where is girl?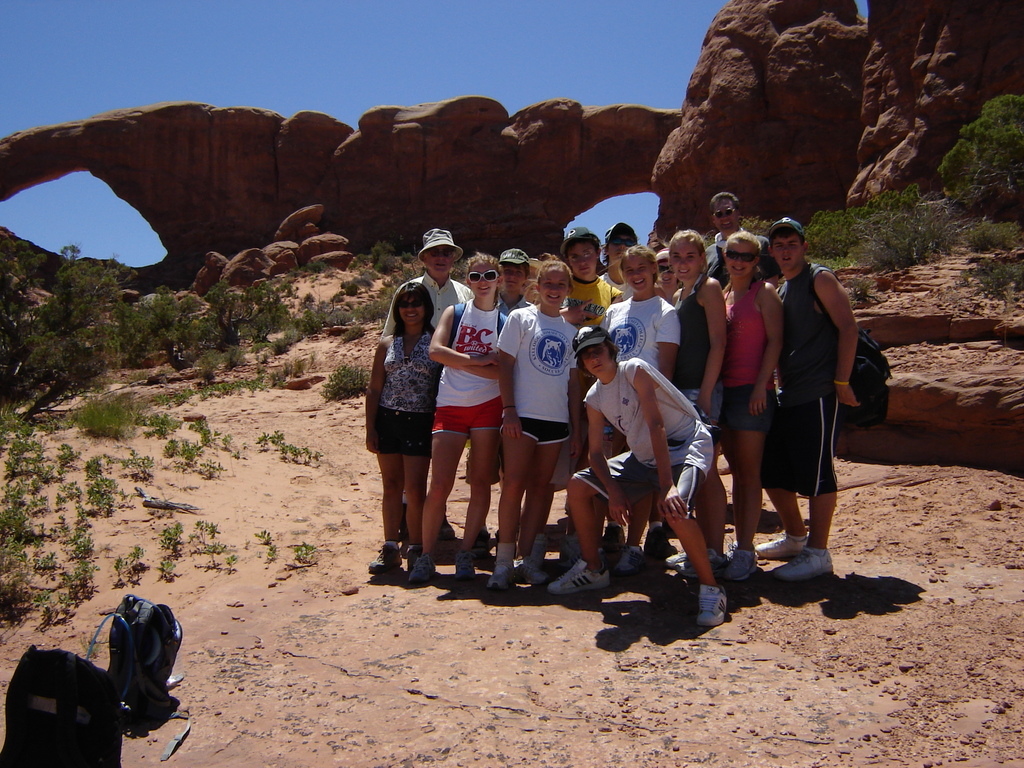
rect(497, 257, 576, 596).
